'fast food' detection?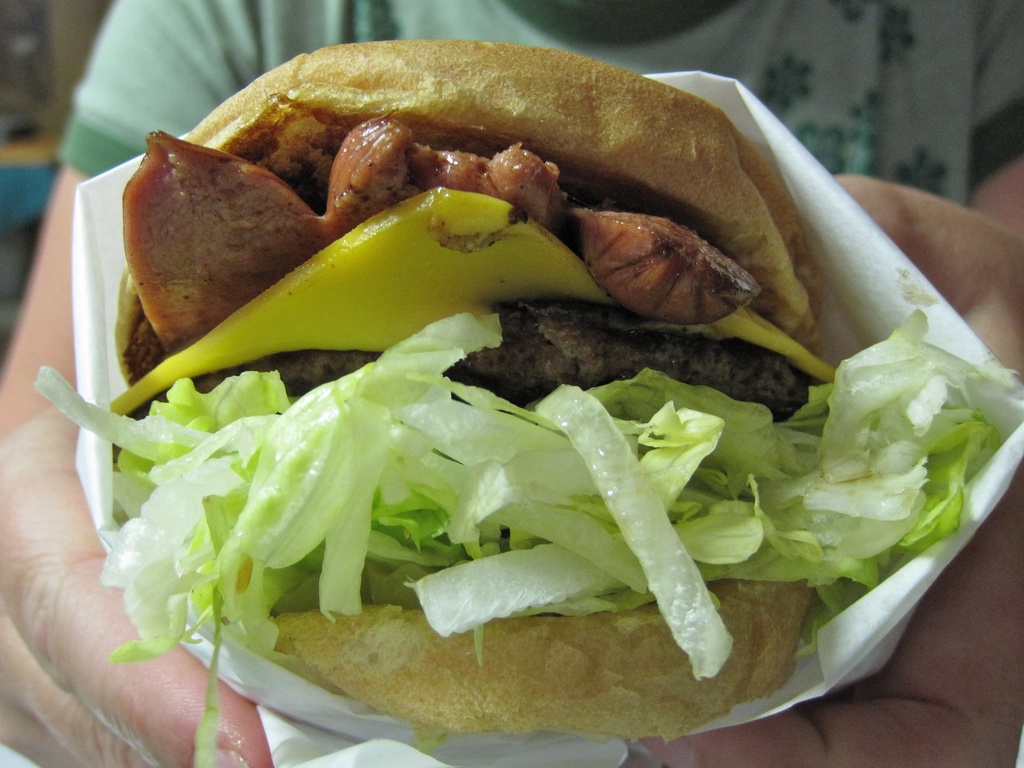
select_region(51, 0, 1017, 717)
